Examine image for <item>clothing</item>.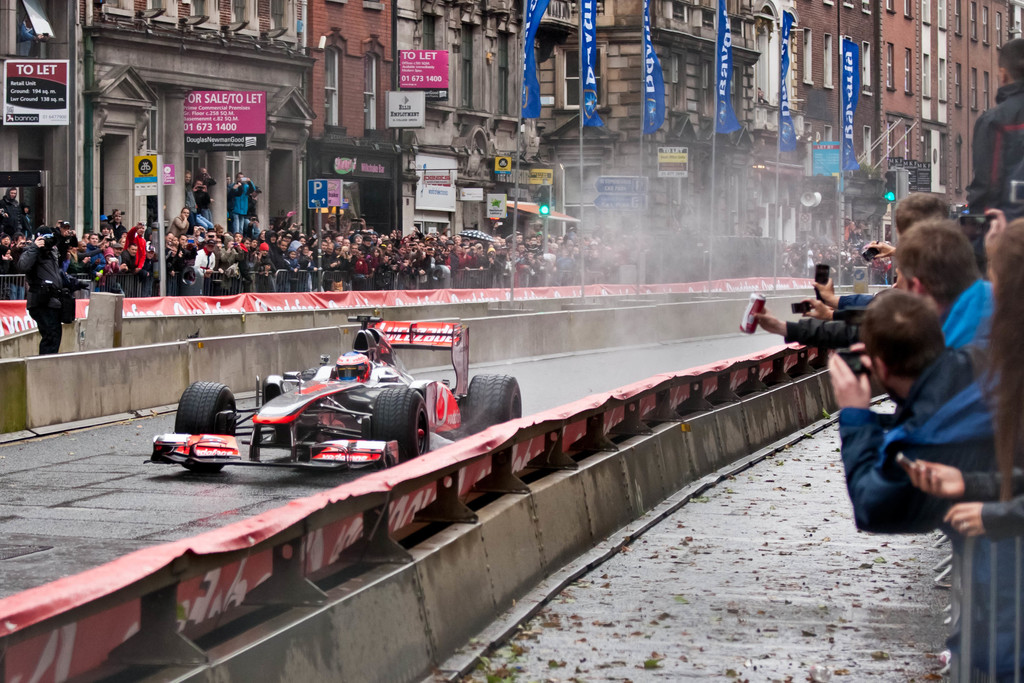
Examination result: <box>932,272,998,375</box>.
